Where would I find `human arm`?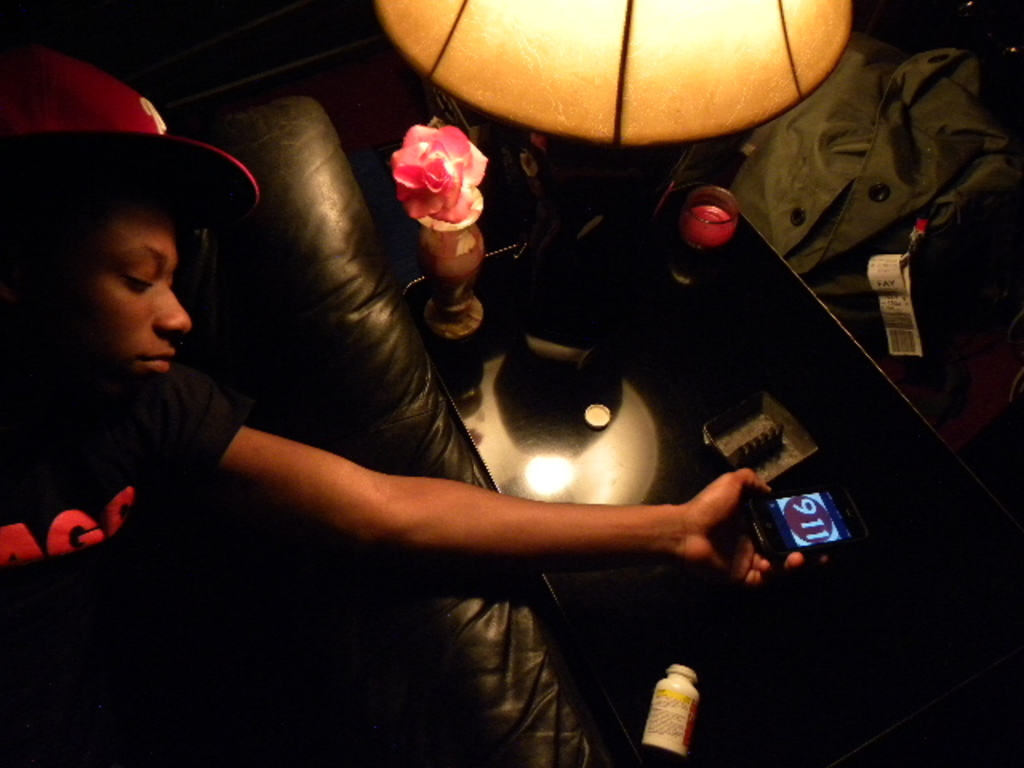
At {"left": 147, "top": 416, "right": 835, "bottom": 624}.
